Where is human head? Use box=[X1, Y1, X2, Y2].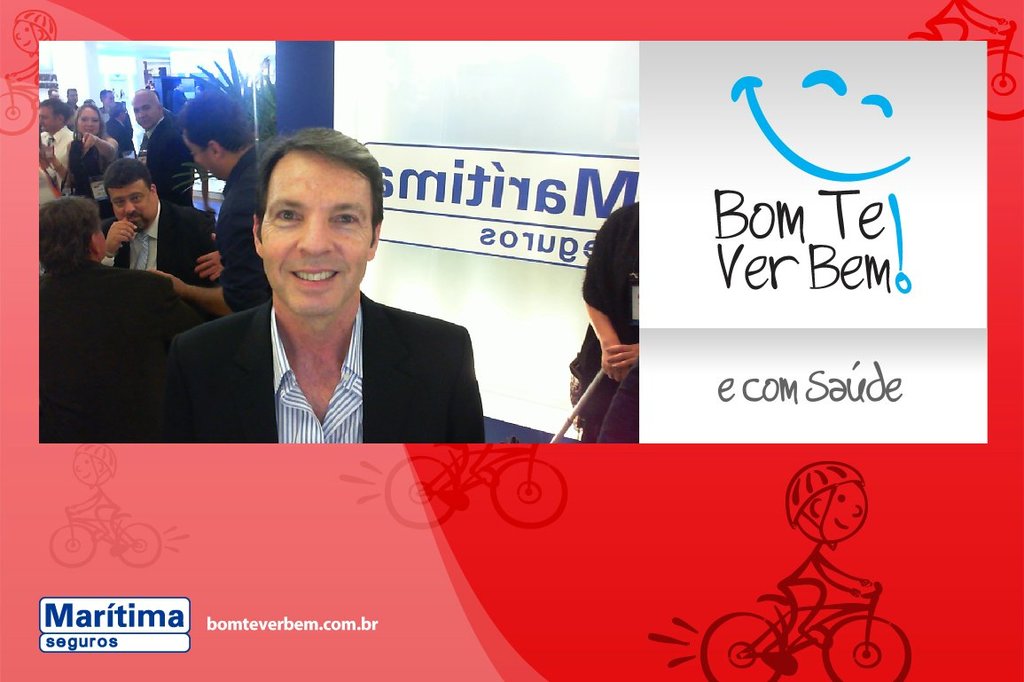
box=[181, 90, 253, 177].
